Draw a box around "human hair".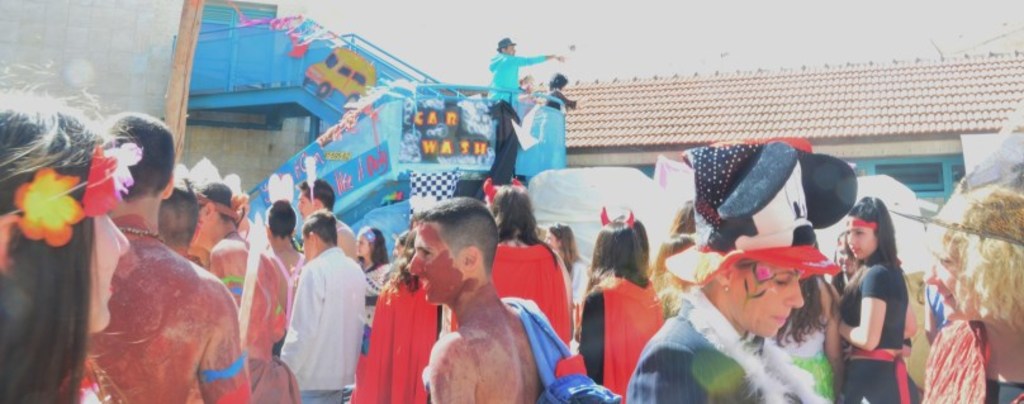
x1=373, y1=228, x2=414, y2=290.
